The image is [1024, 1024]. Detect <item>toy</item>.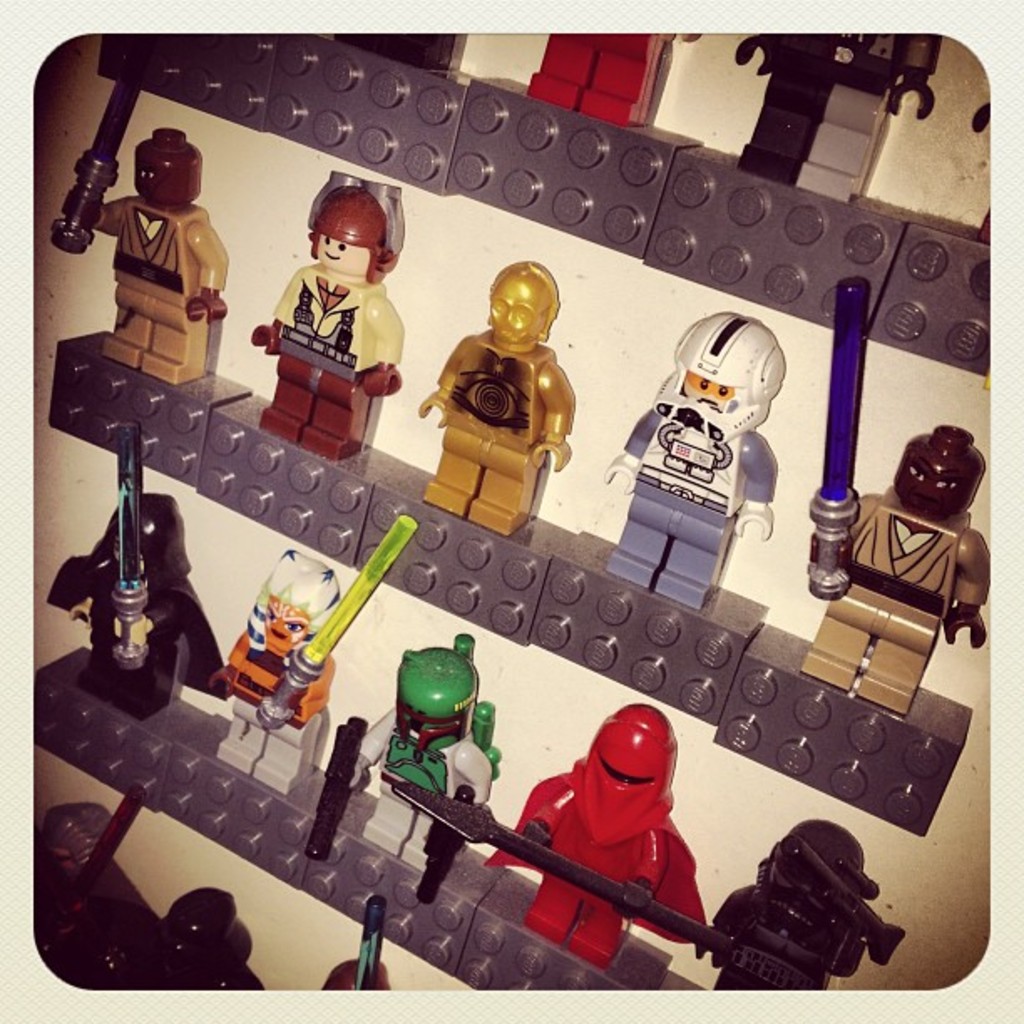
Detection: x1=199, y1=397, x2=403, y2=571.
